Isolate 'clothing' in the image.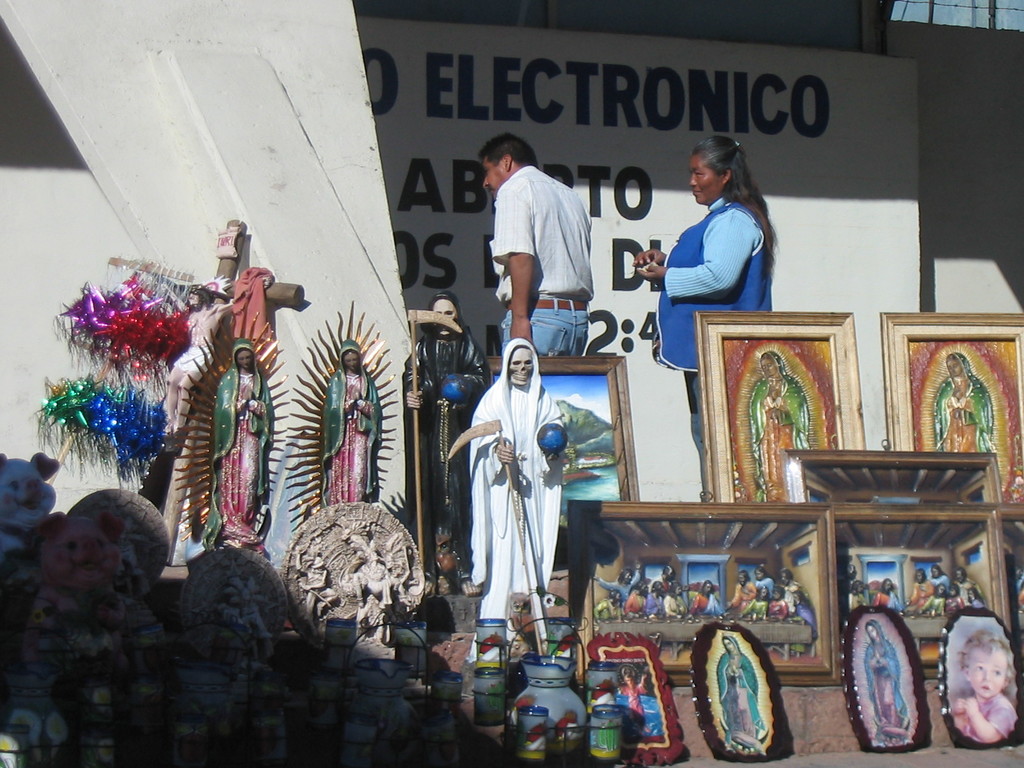
Isolated region: box=[397, 291, 489, 577].
